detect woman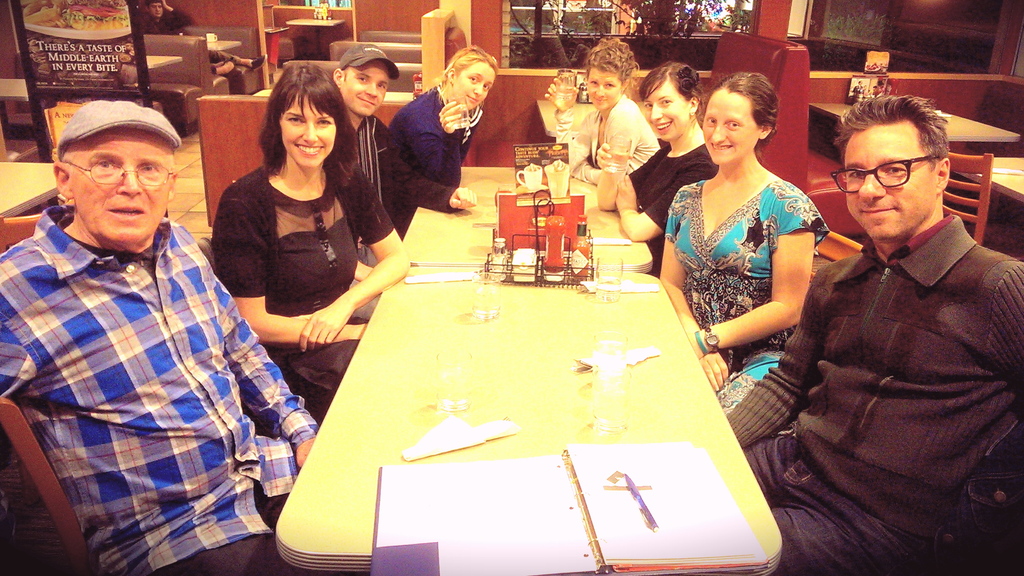
210,62,410,412
